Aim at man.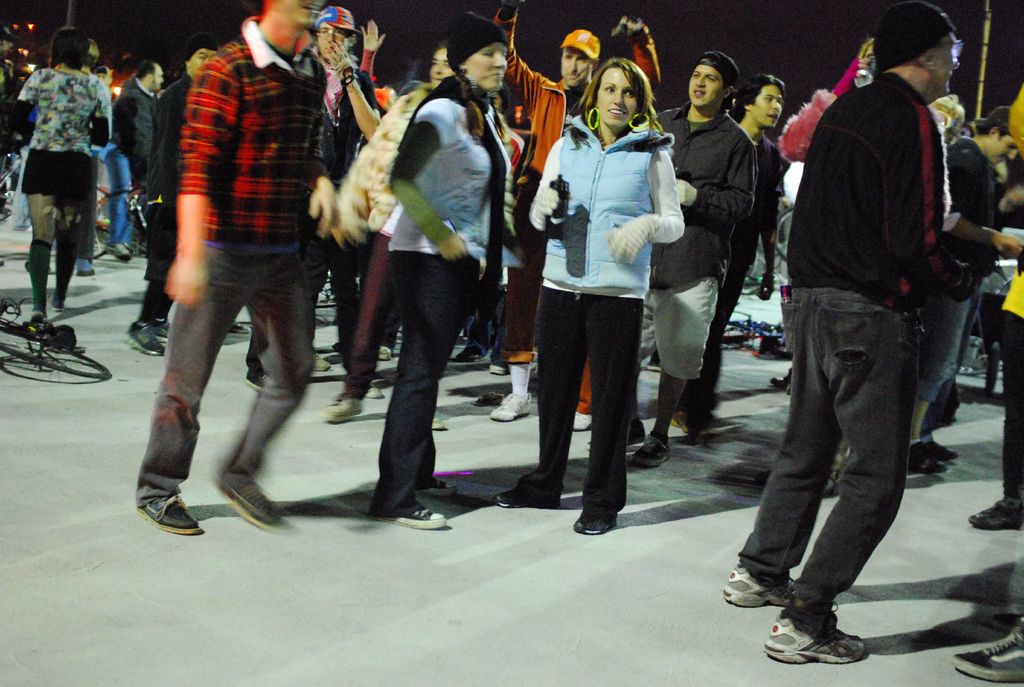
Aimed at crop(127, 31, 218, 356).
